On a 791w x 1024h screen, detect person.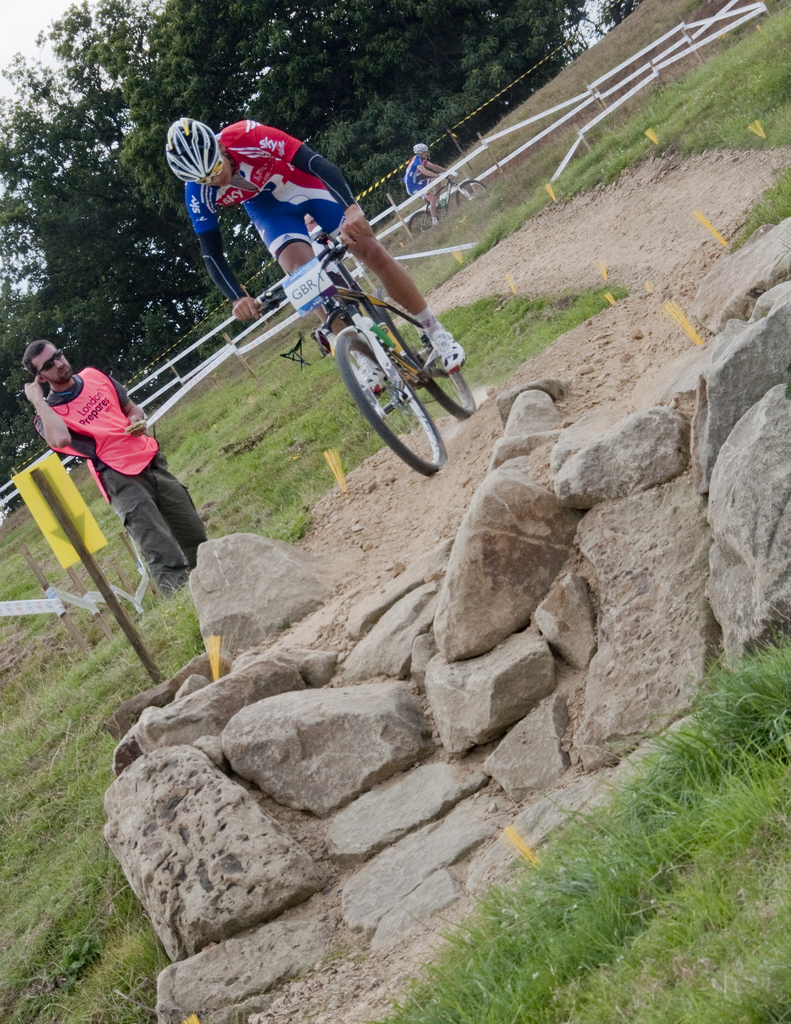
BBox(406, 145, 455, 230).
